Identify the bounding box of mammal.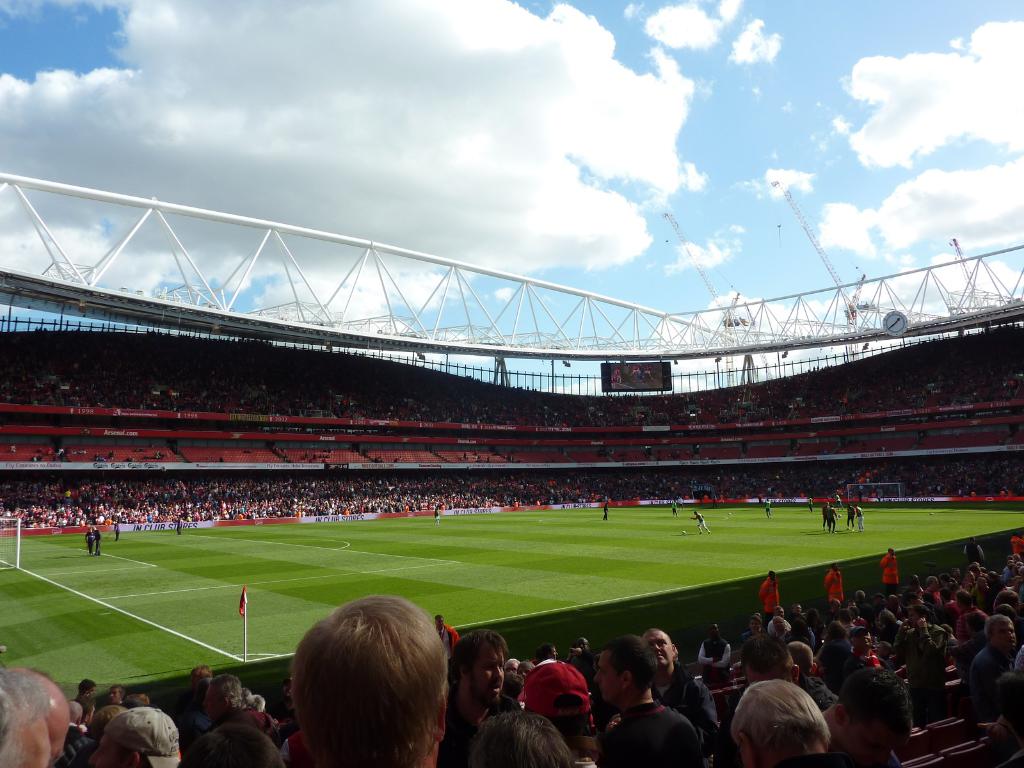
{"x1": 671, "y1": 500, "x2": 680, "y2": 517}.
